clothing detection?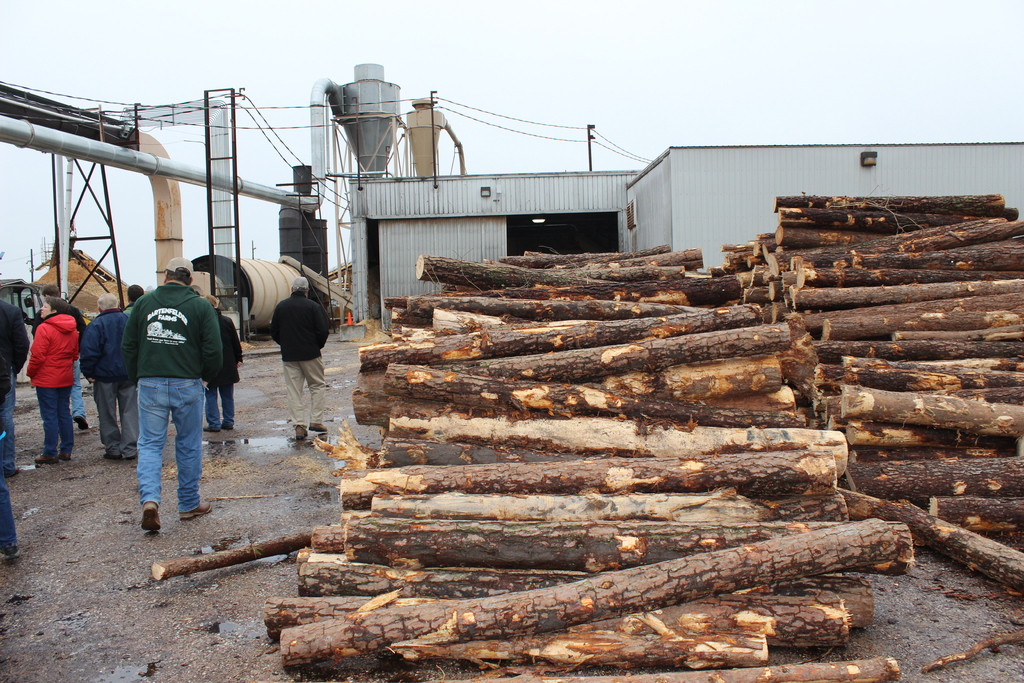
(22, 313, 84, 460)
